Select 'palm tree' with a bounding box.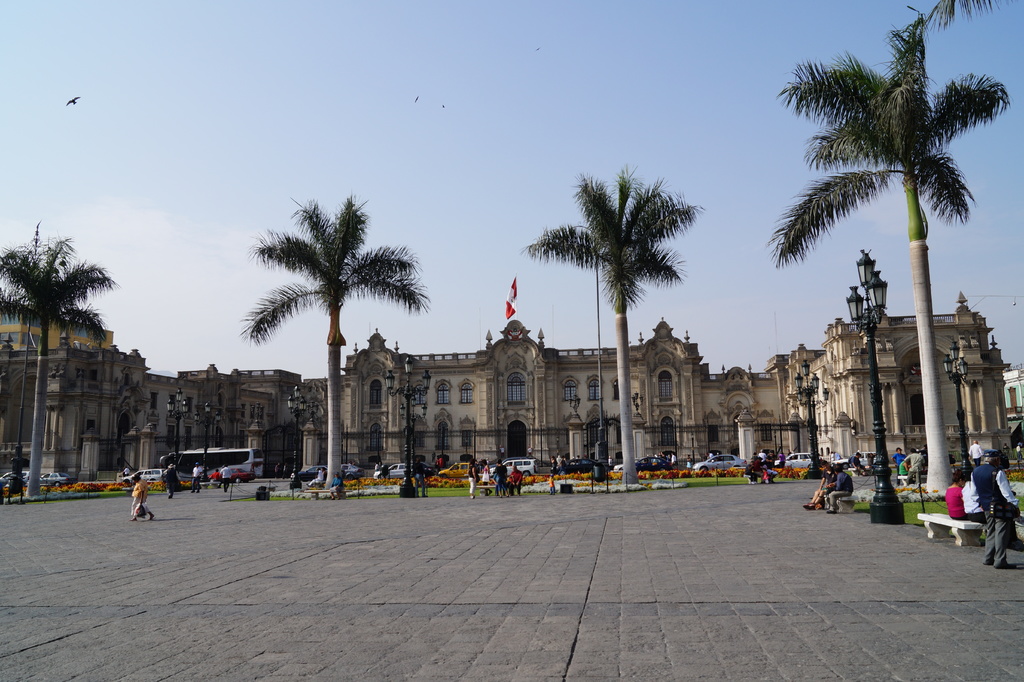
508 177 688 468.
